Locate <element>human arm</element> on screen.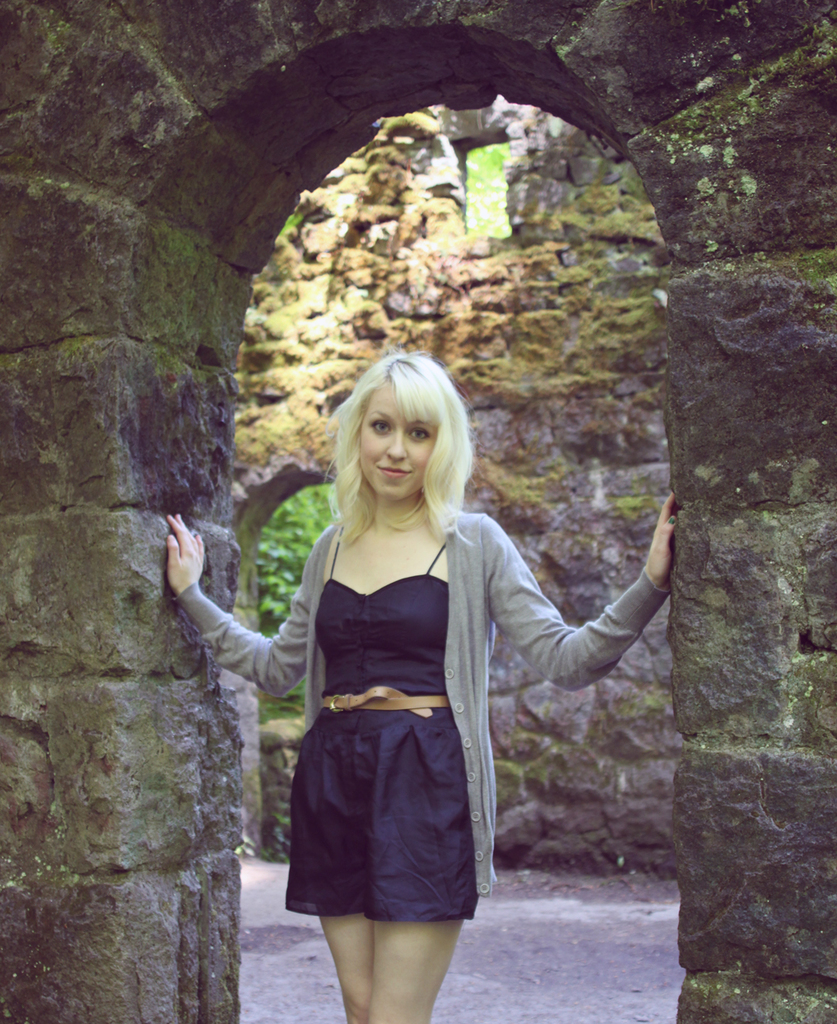
On screen at 507, 531, 680, 720.
